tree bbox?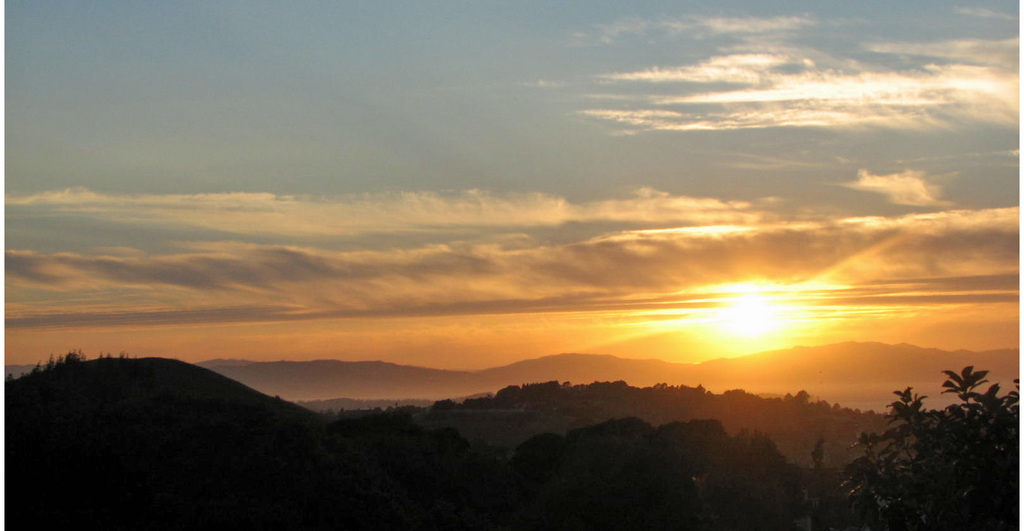
[left=54, top=353, right=61, bottom=366]
